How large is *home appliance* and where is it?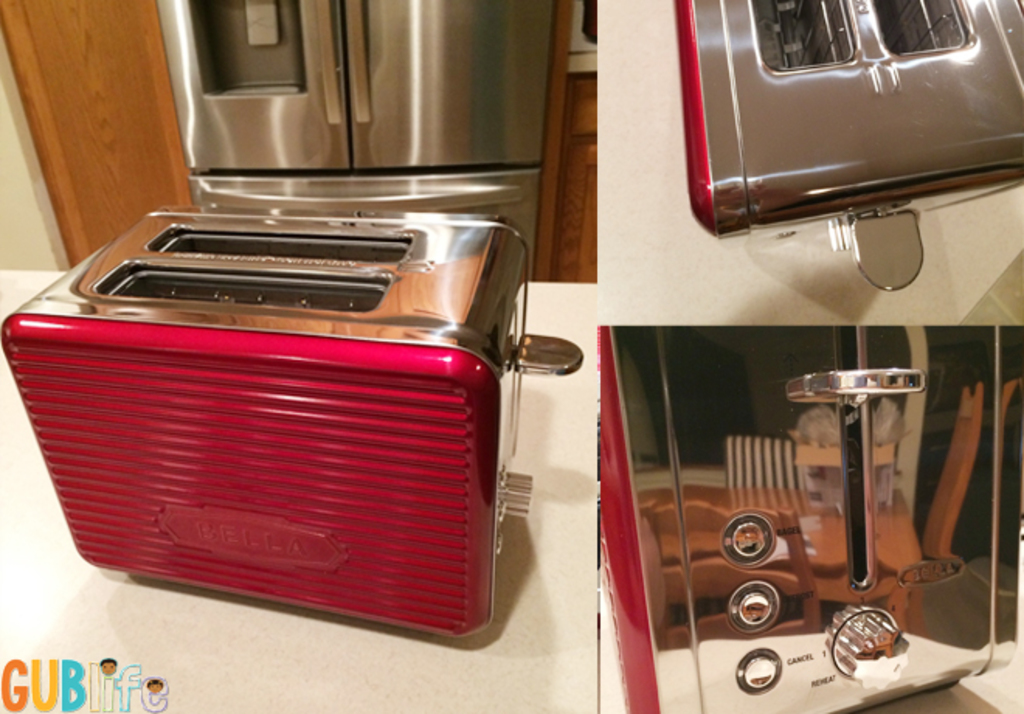
Bounding box: BBox(157, 0, 559, 275).
